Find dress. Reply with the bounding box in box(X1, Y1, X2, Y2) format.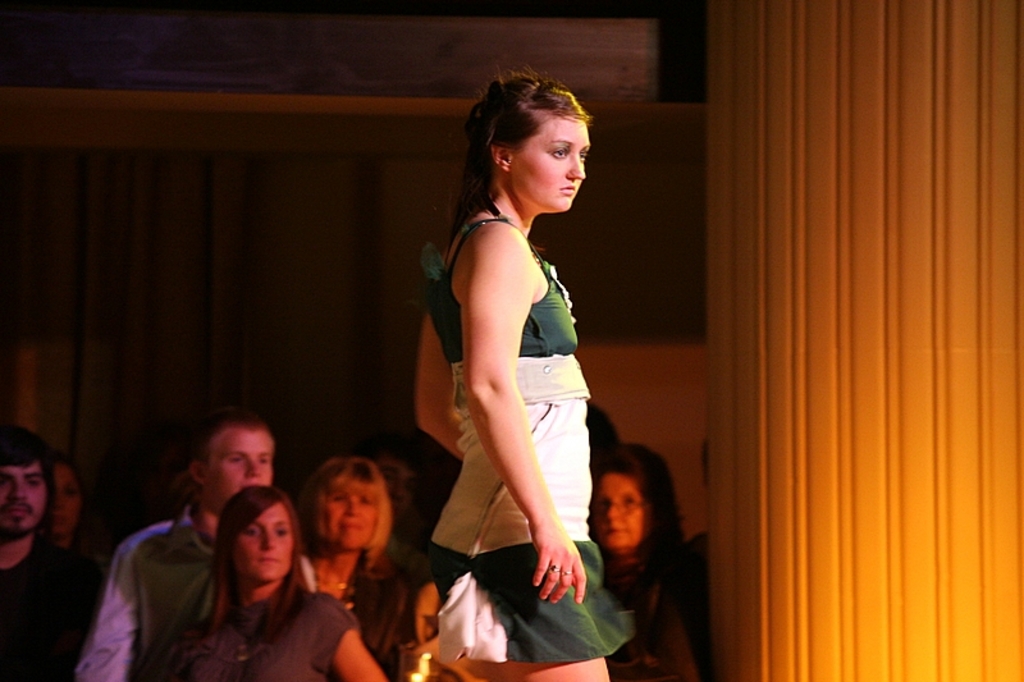
box(424, 212, 632, 659).
